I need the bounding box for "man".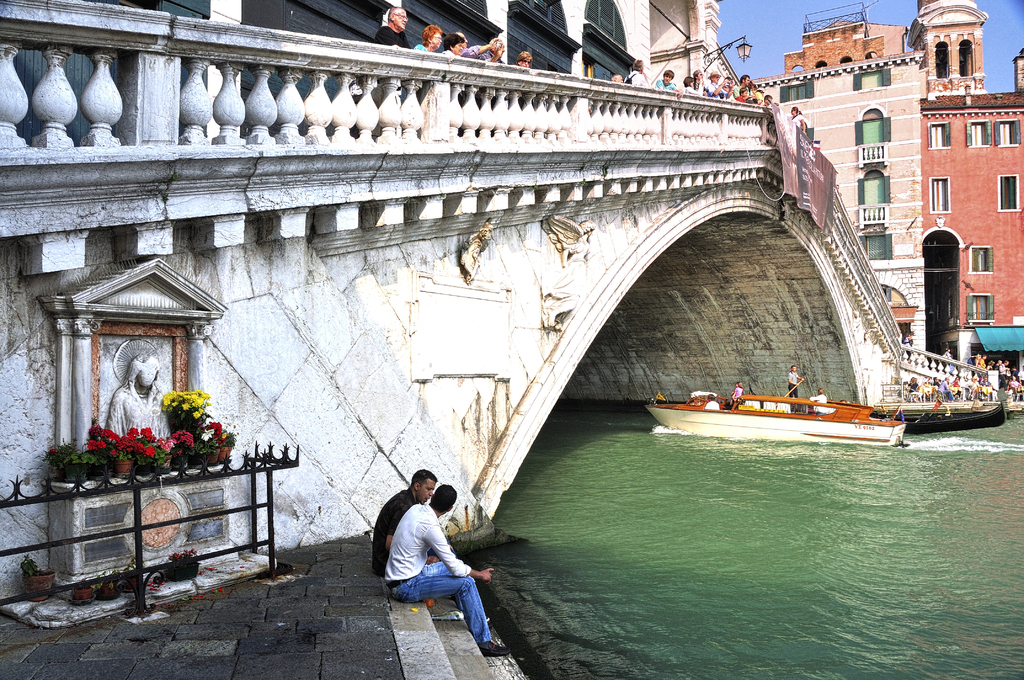
Here it is: 610/73/625/82.
